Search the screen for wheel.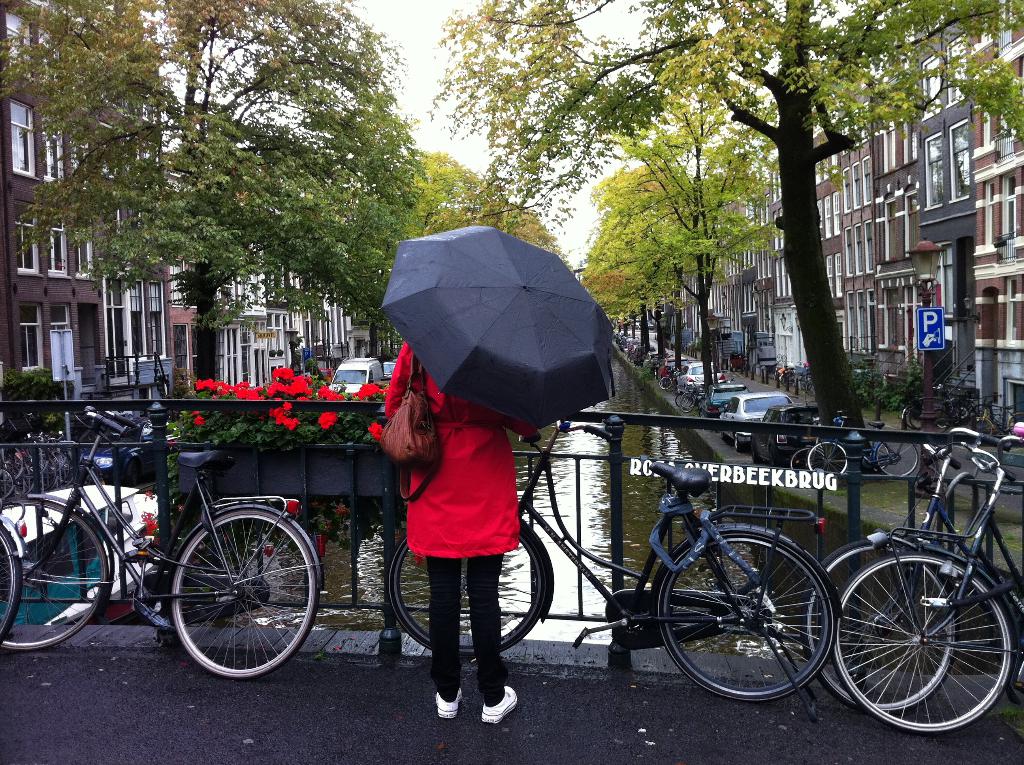
Found at [660, 376, 671, 391].
